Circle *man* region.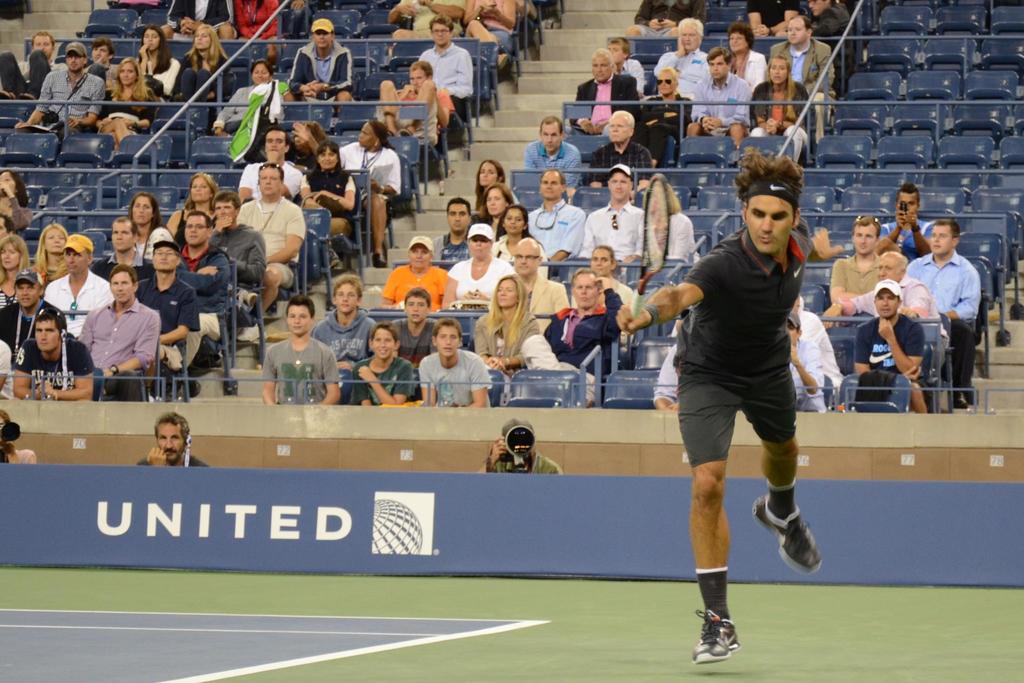
Region: {"x1": 388, "y1": 290, "x2": 438, "y2": 370}.
